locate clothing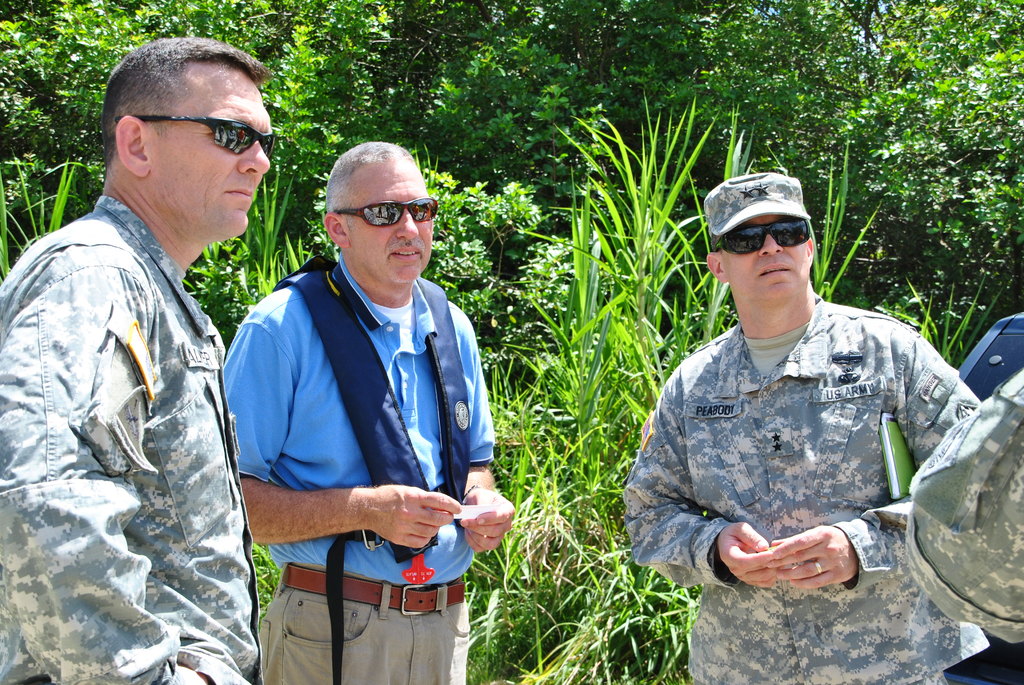
box(0, 195, 262, 684)
